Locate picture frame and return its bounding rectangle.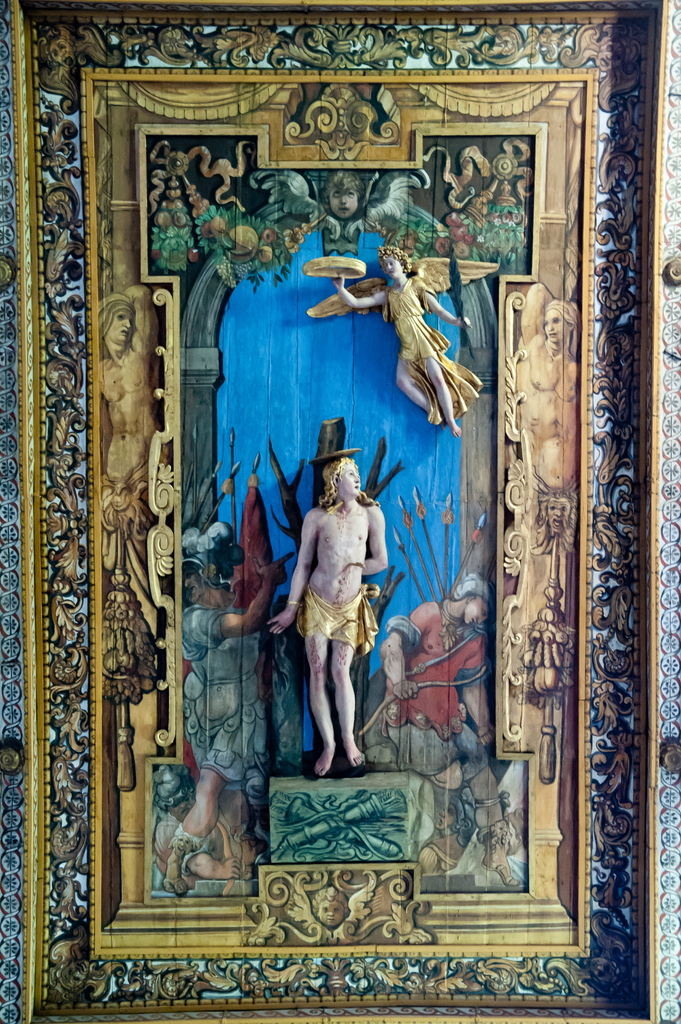
47/0/630/1023.
